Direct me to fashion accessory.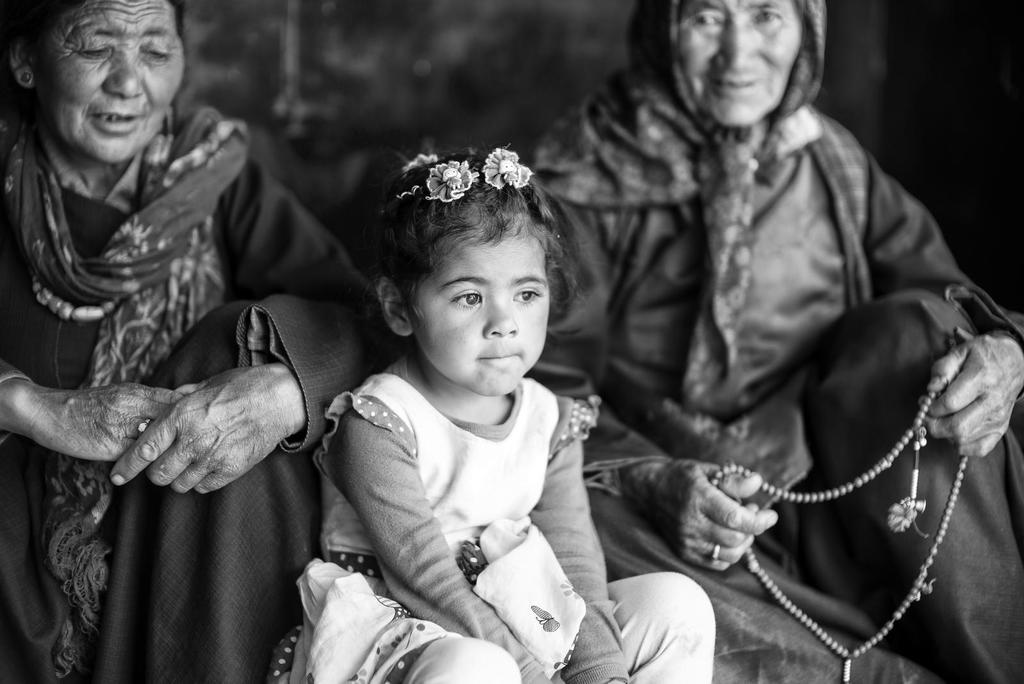
Direction: [x1=710, y1=539, x2=721, y2=562].
